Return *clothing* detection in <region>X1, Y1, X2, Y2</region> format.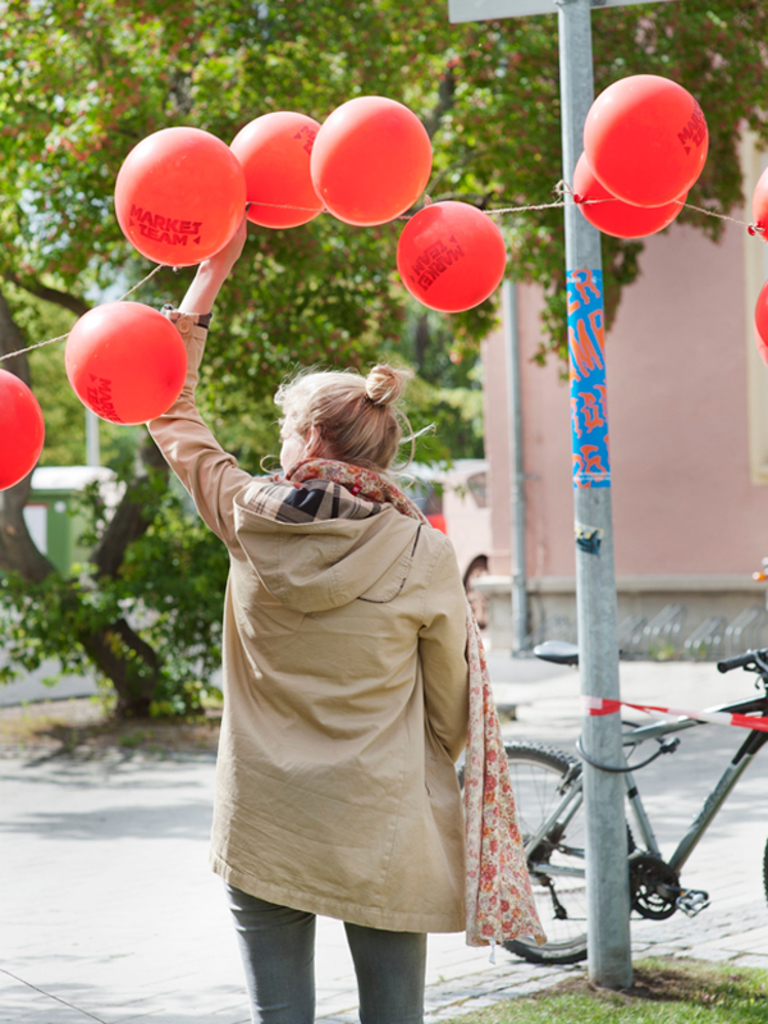
<region>142, 310, 547, 1023</region>.
